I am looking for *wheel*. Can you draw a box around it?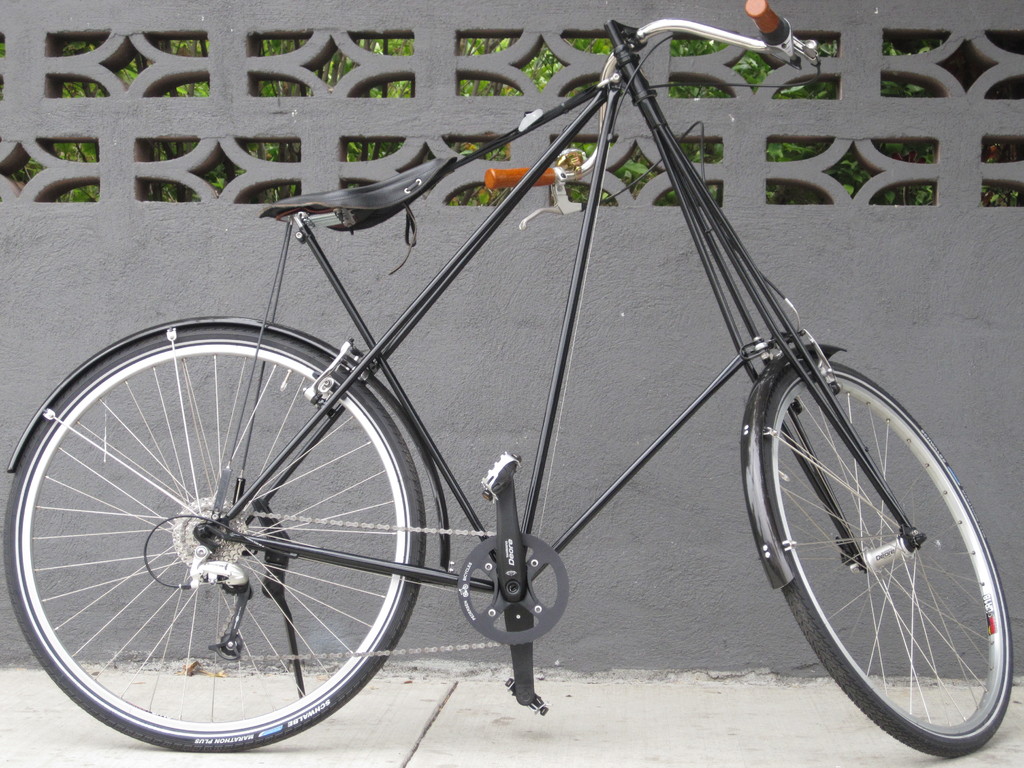
Sure, the bounding box is bbox(751, 349, 996, 736).
